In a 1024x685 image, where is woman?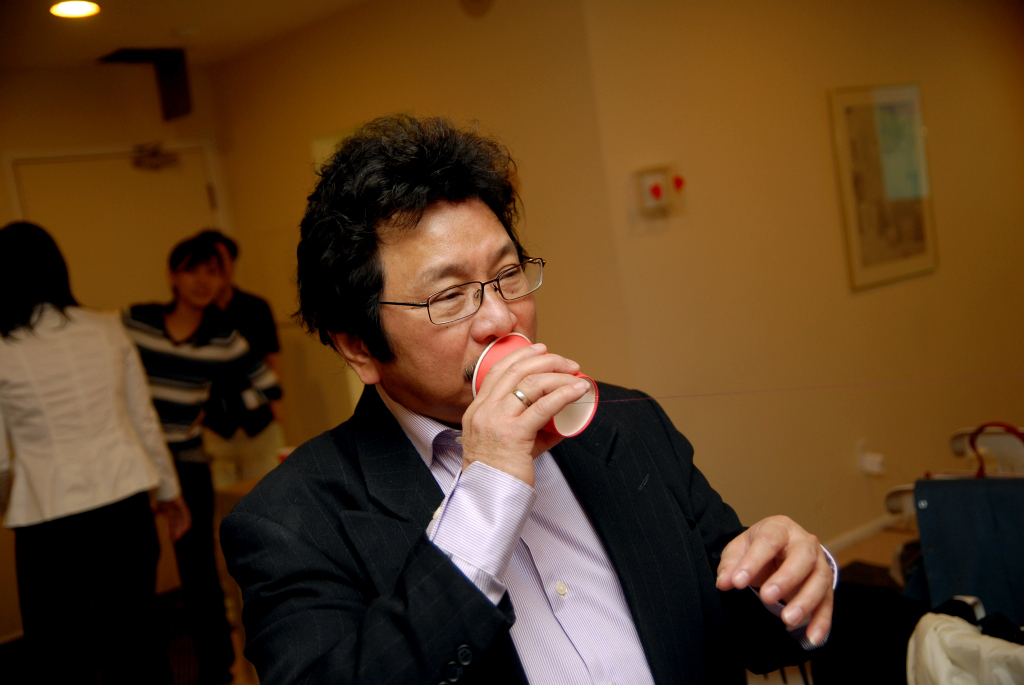
{"x1": 112, "y1": 236, "x2": 280, "y2": 684}.
